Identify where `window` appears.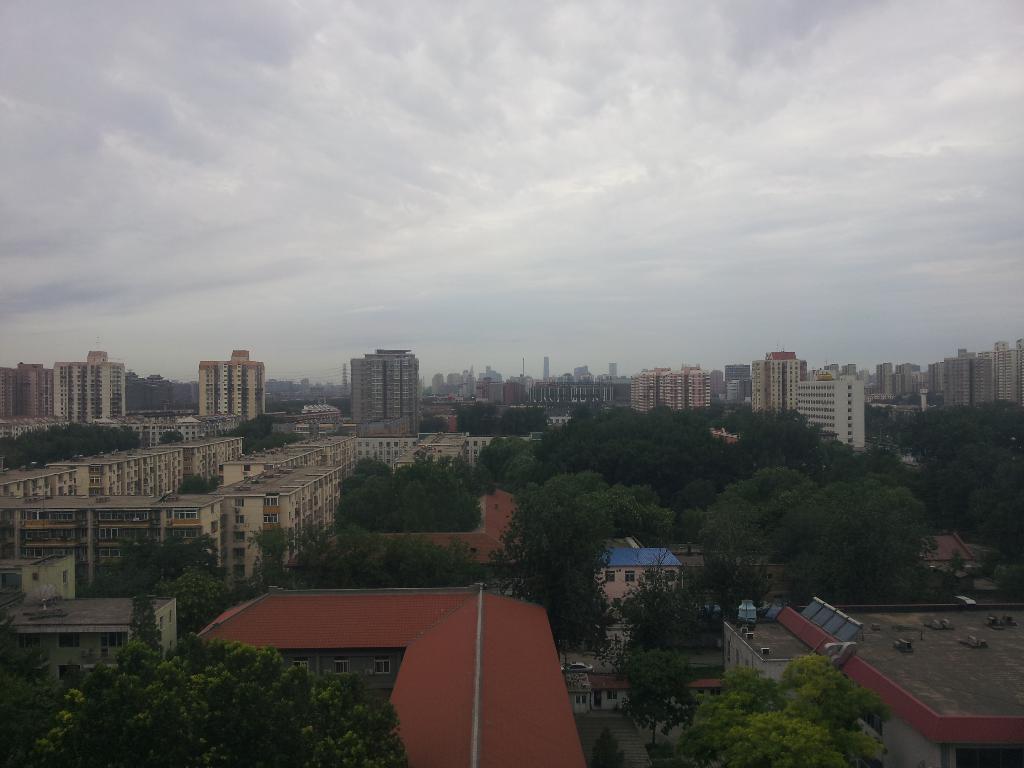
Appears at 572 696 588 706.
